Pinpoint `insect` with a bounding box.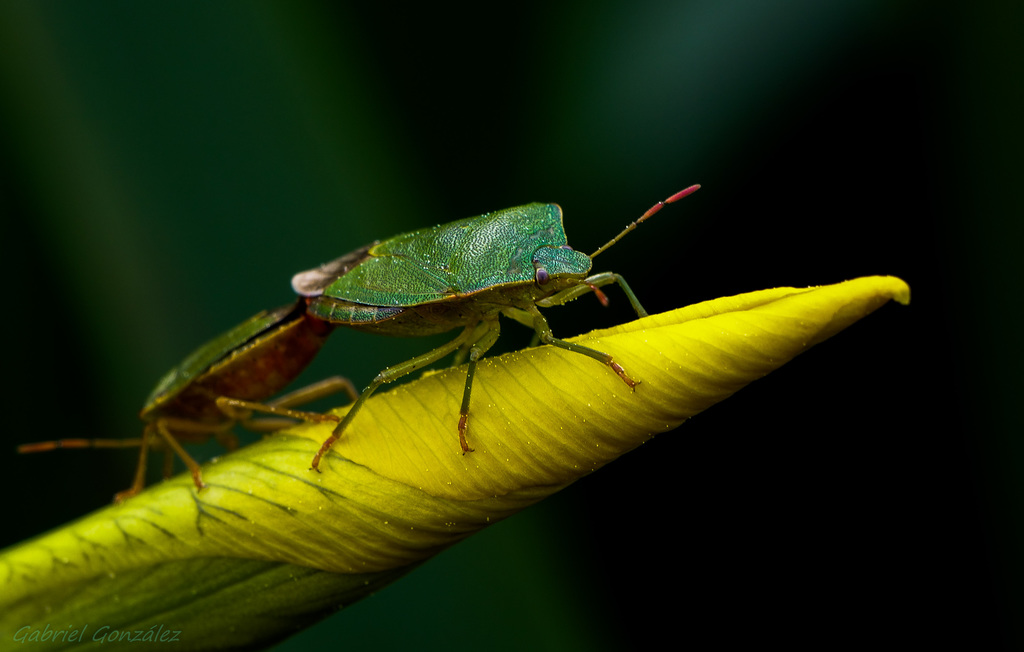
(left=20, top=182, right=700, bottom=507).
